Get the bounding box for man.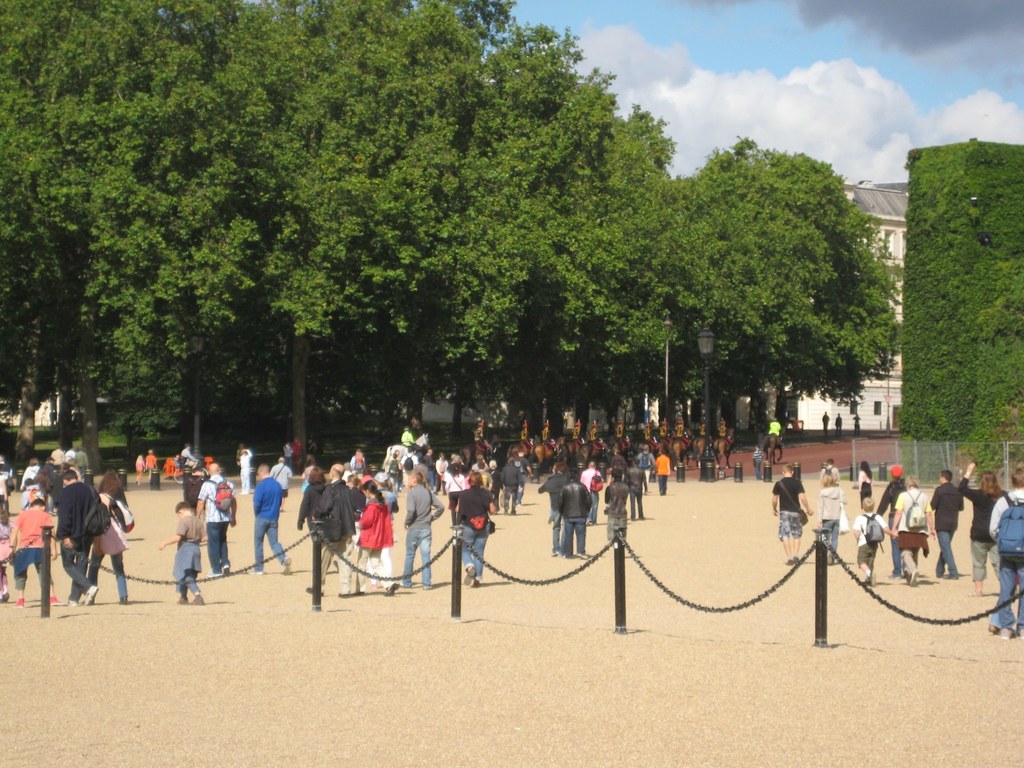
select_region(542, 419, 553, 457).
